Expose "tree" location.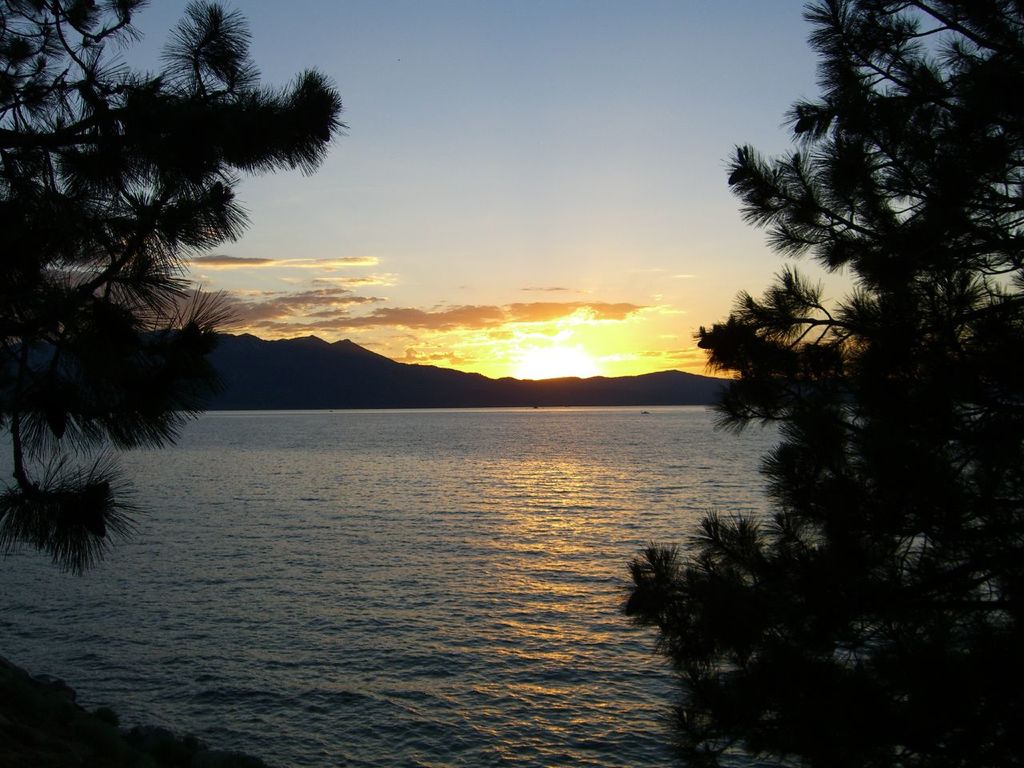
Exposed at left=613, top=0, right=1023, bottom=767.
